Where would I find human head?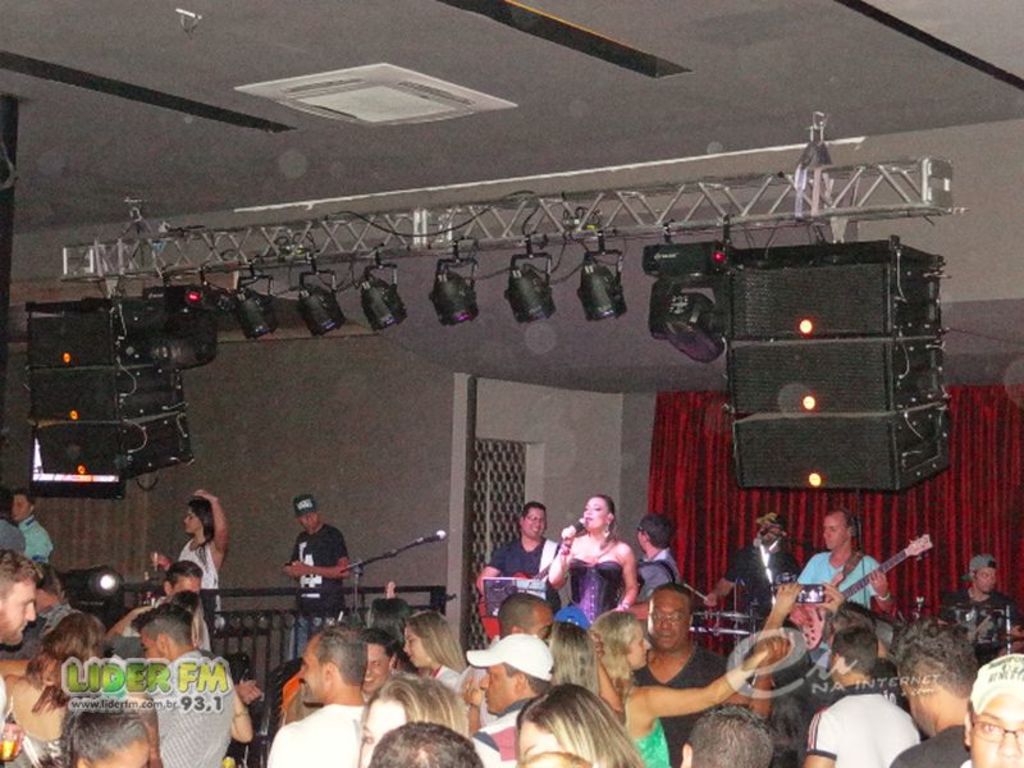
At BBox(164, 593, 204, 636).
